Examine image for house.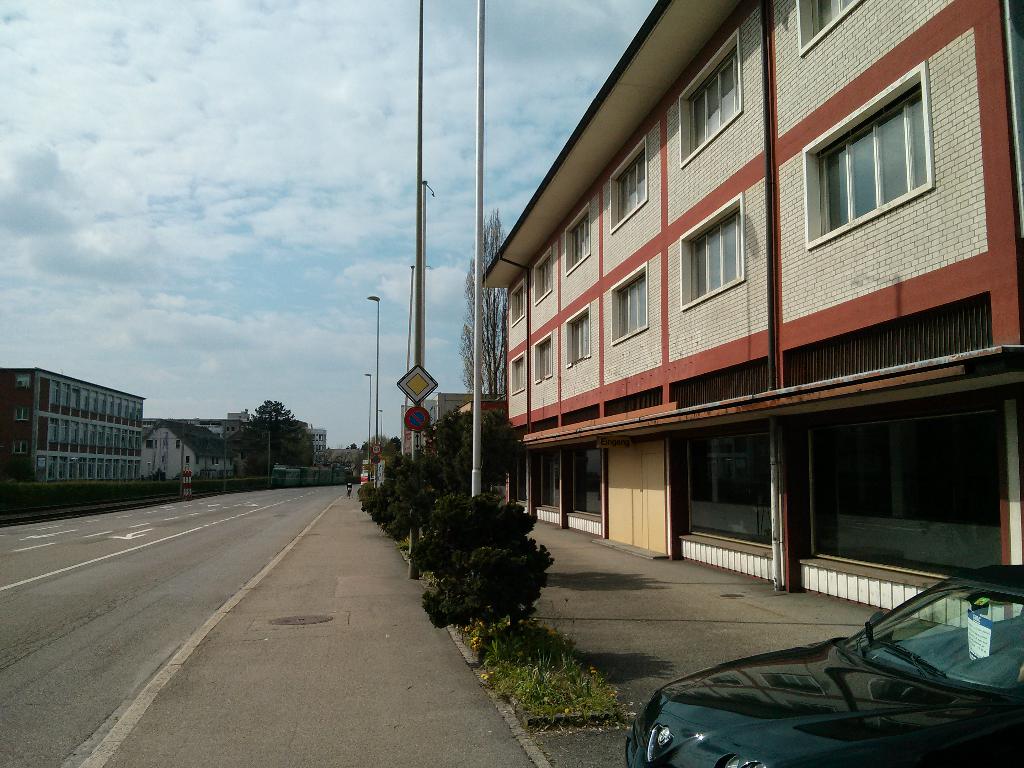
Examination result: rect(477, 0, 1023, 634).
